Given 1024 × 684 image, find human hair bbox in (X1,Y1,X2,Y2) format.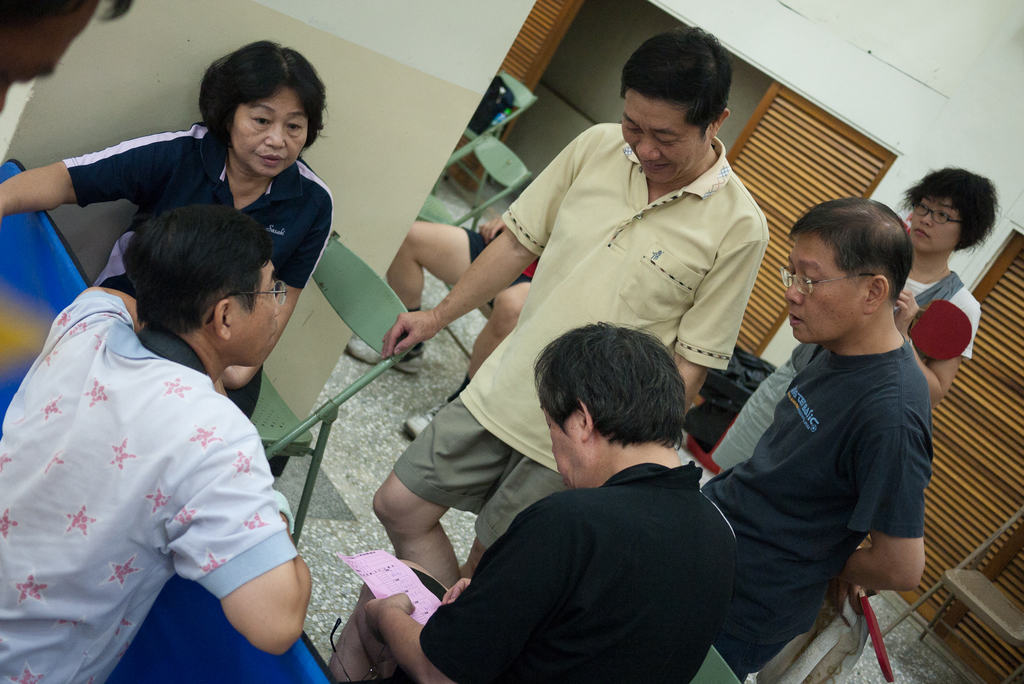
(0,0,136,26).
